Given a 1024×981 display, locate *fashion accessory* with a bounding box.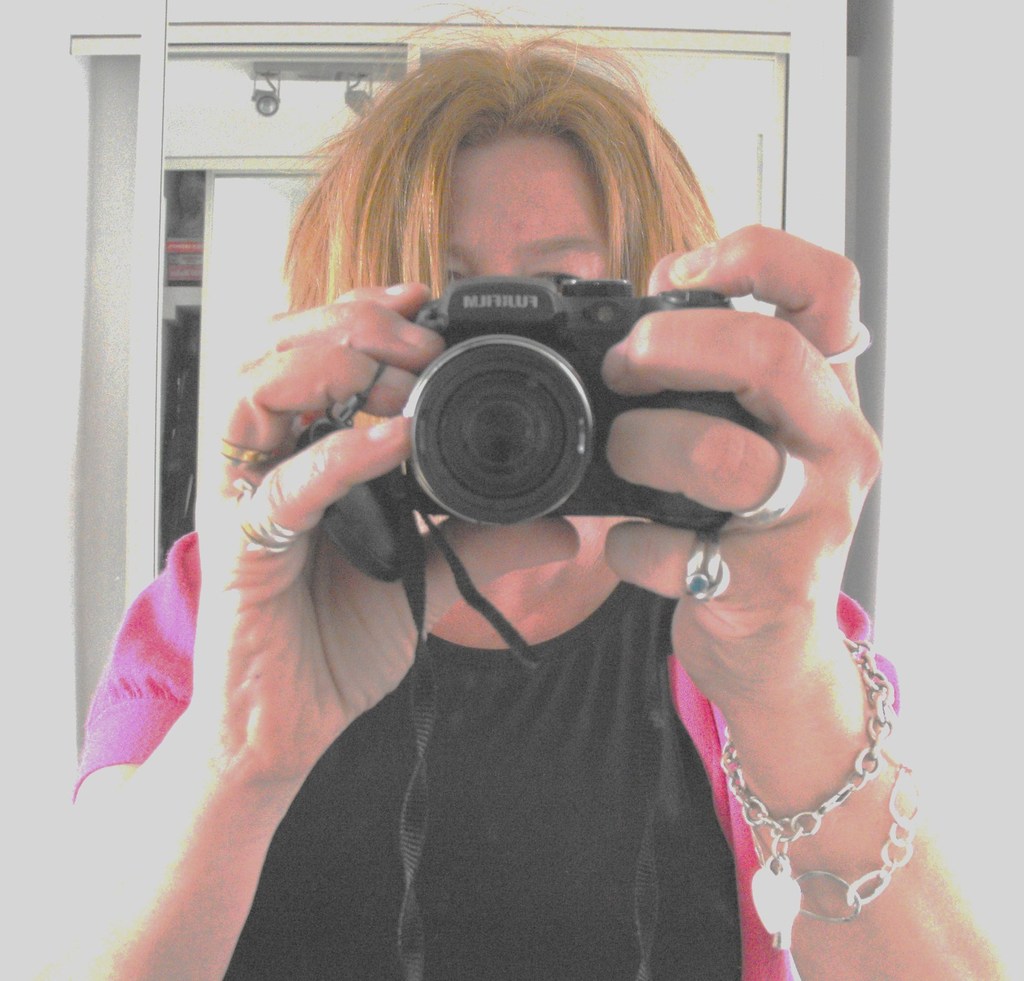
Located: 720,624,924,950.
